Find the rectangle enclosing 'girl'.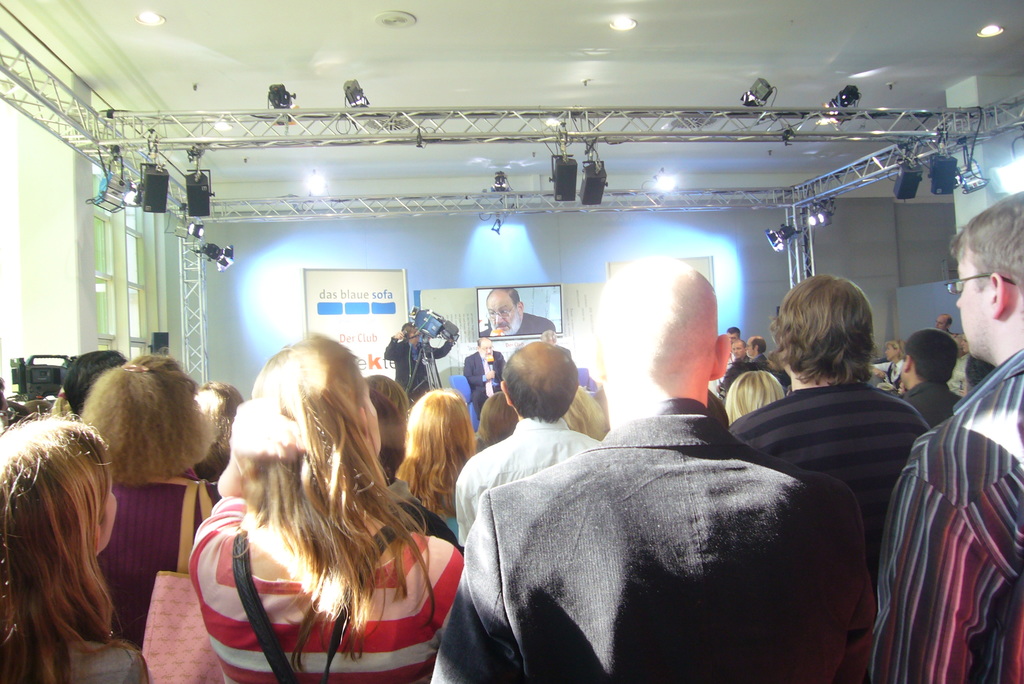
bbox=[190, 334, 466, 683].
